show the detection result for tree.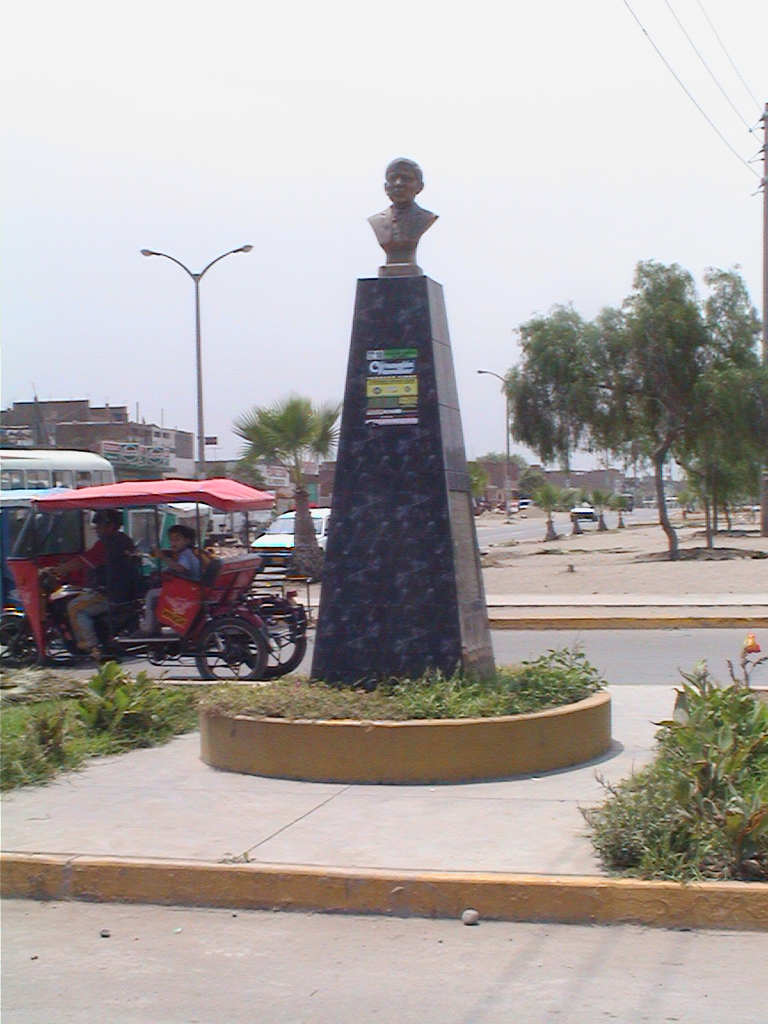
l=588, t=485, r=611, b=533.
